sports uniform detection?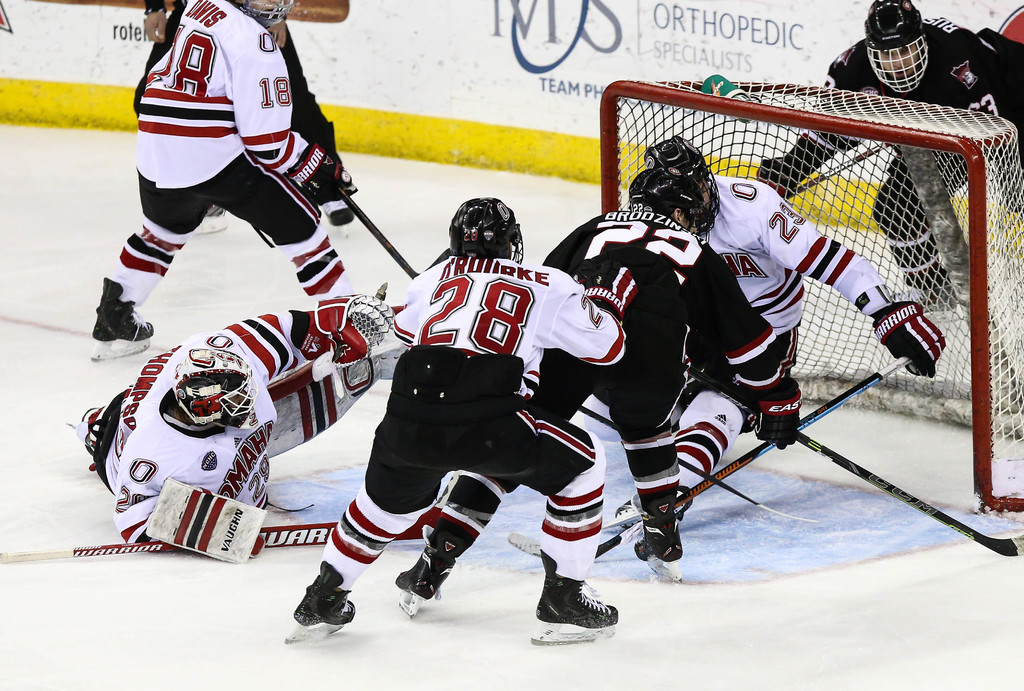
bbox(120, 0, 352, 307)
